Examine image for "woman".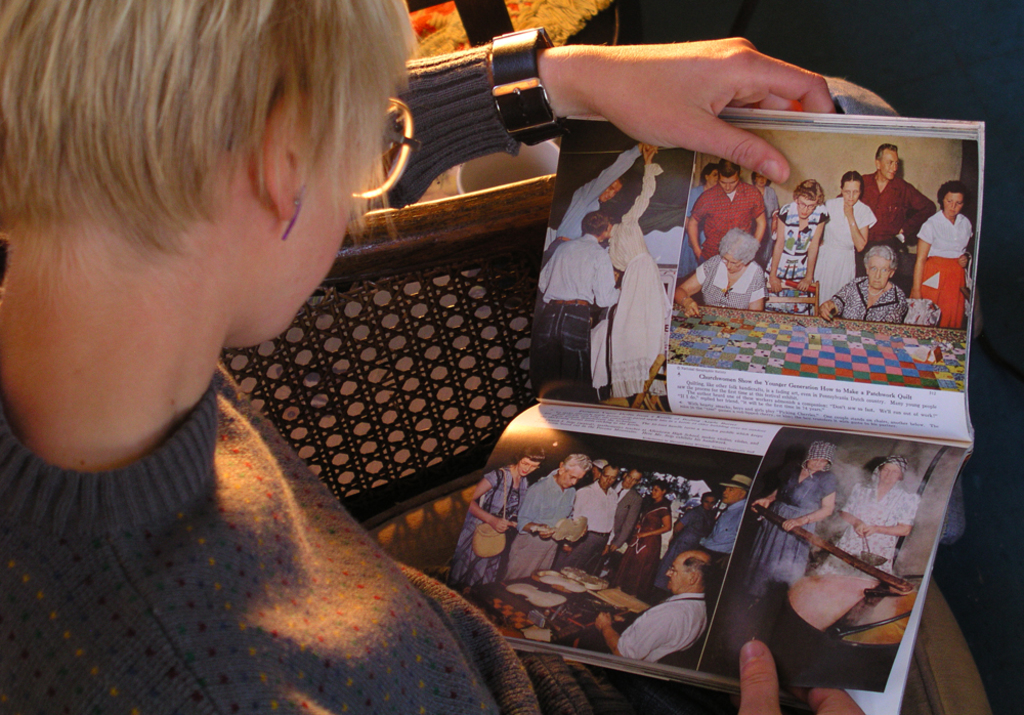
Examination result: 746, 446, 837, 592.
